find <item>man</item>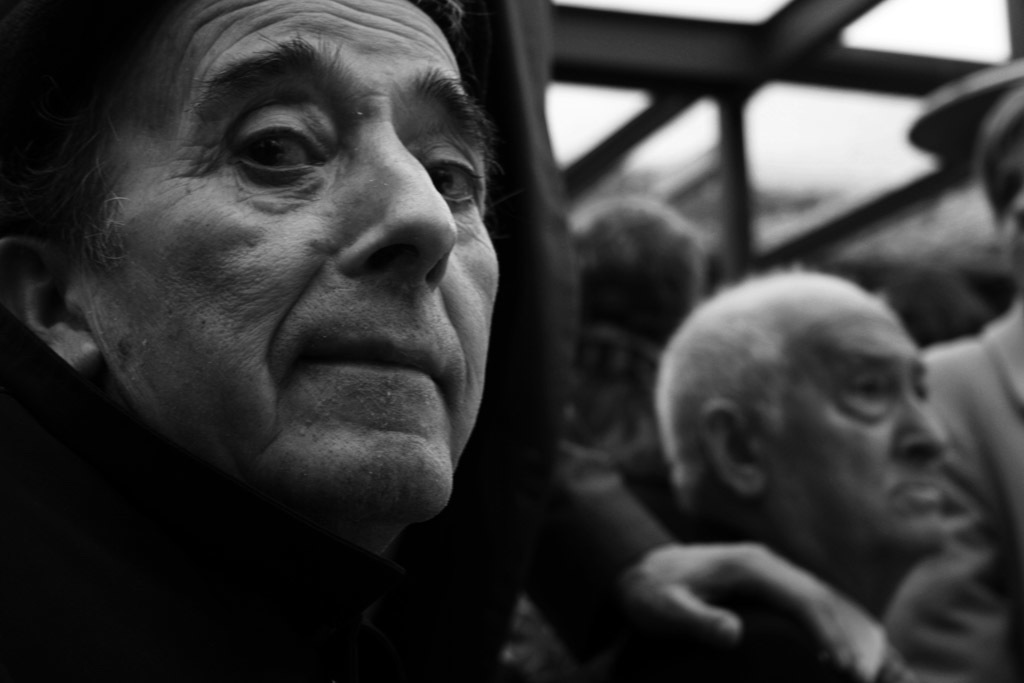
(x1=0, y1=0, x2=499, y2=682)
